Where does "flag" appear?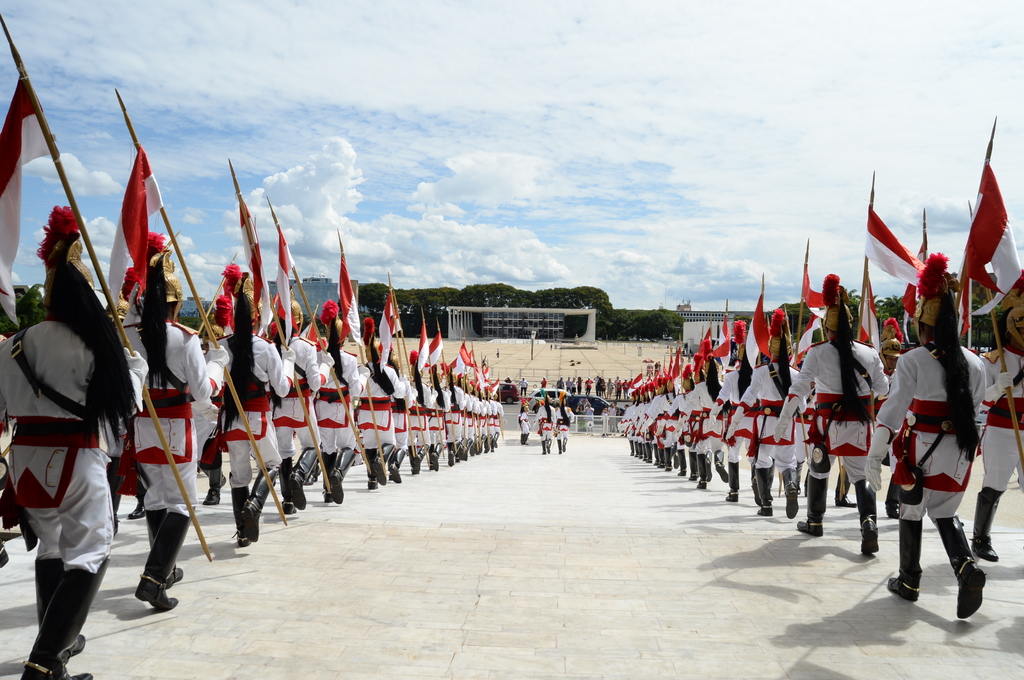
Appears at <region>664, 360, 672, 397</region>.
